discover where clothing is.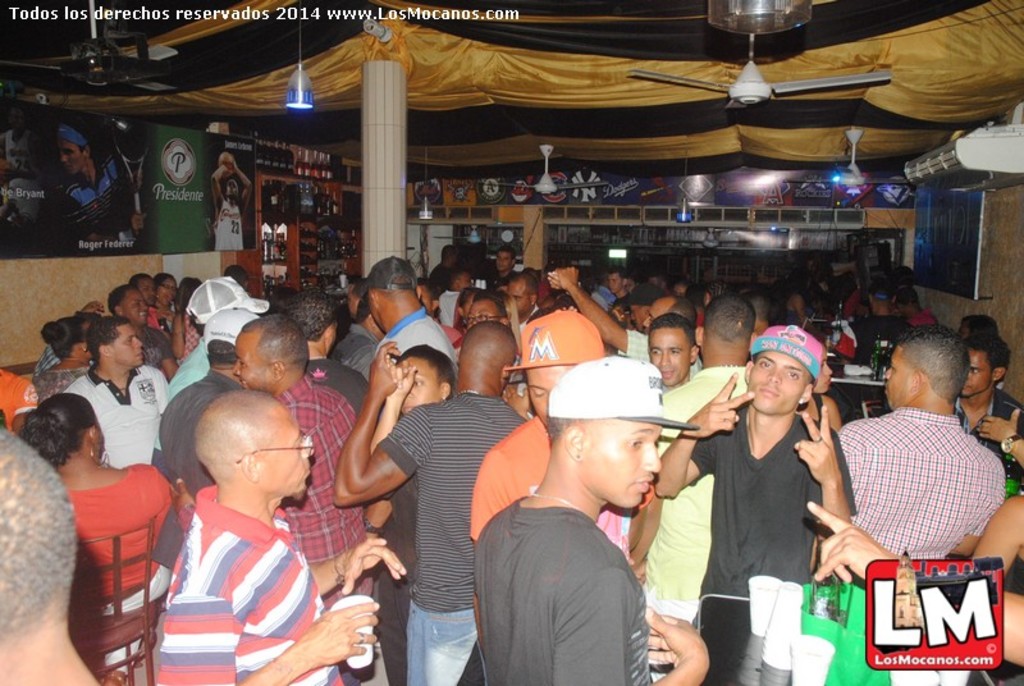
Discovered at box(589, 279, 618, 315).
